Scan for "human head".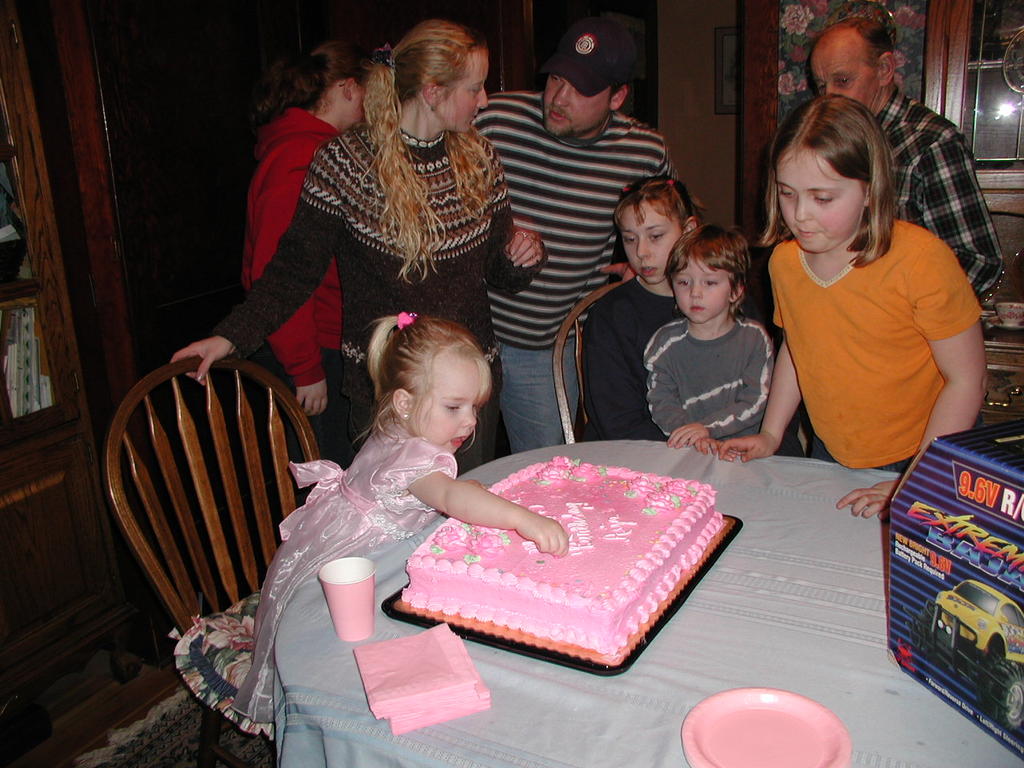
Scan result: l=398, t=18, r=488, b=133.
